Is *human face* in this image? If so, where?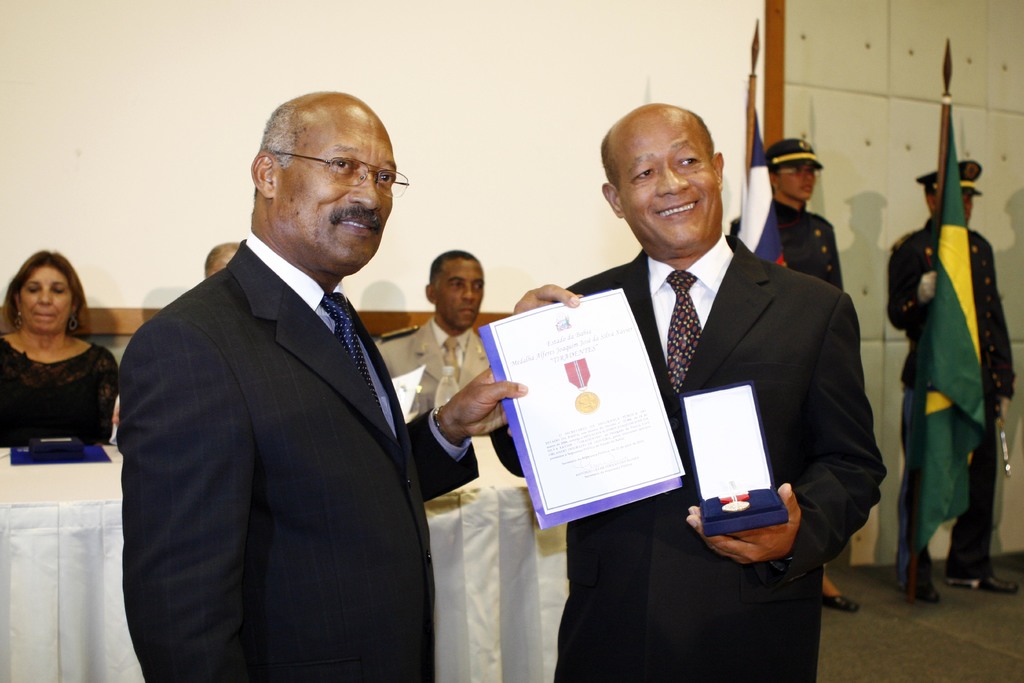
Yes, at bbox=[281, 117, 394, 272].
